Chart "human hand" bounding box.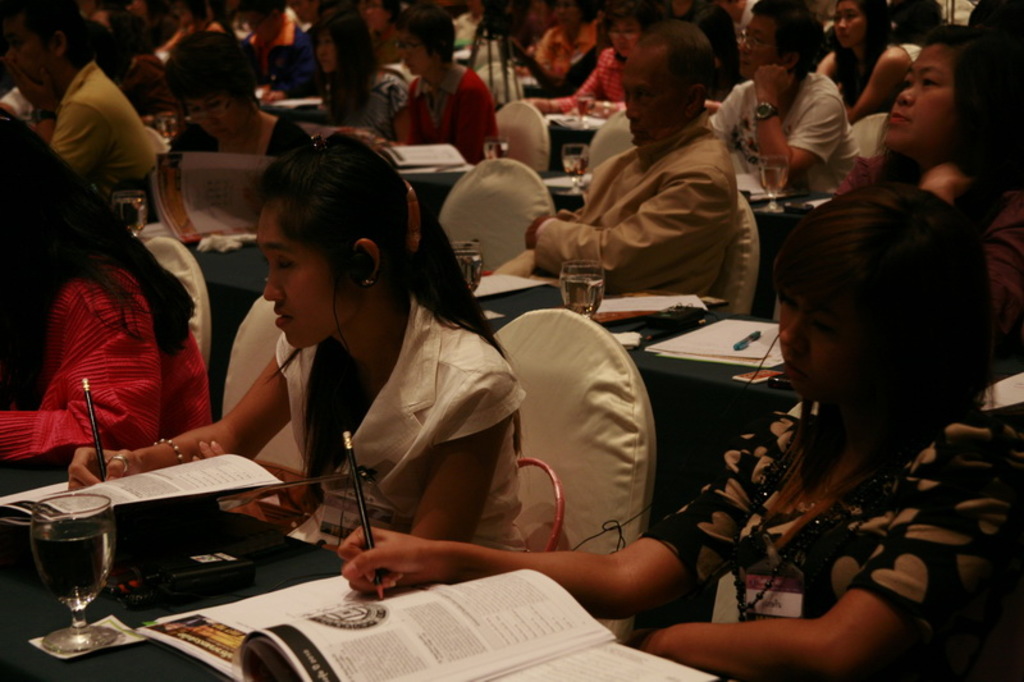
Charted: bbox=(4, 55, 52, 115).
